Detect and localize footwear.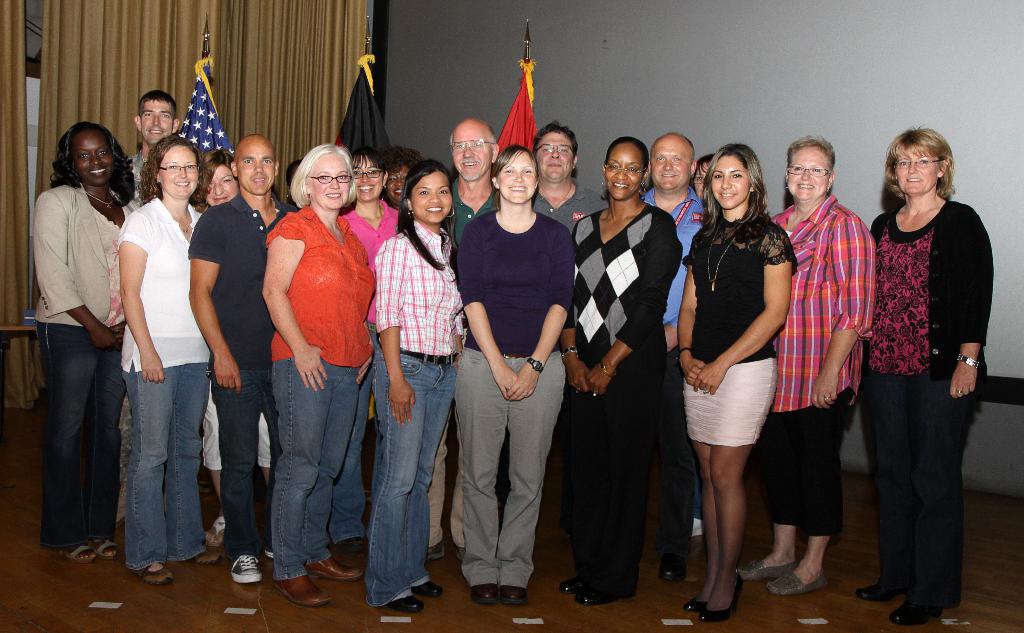
Localized at 741, 557, 796, 581.
